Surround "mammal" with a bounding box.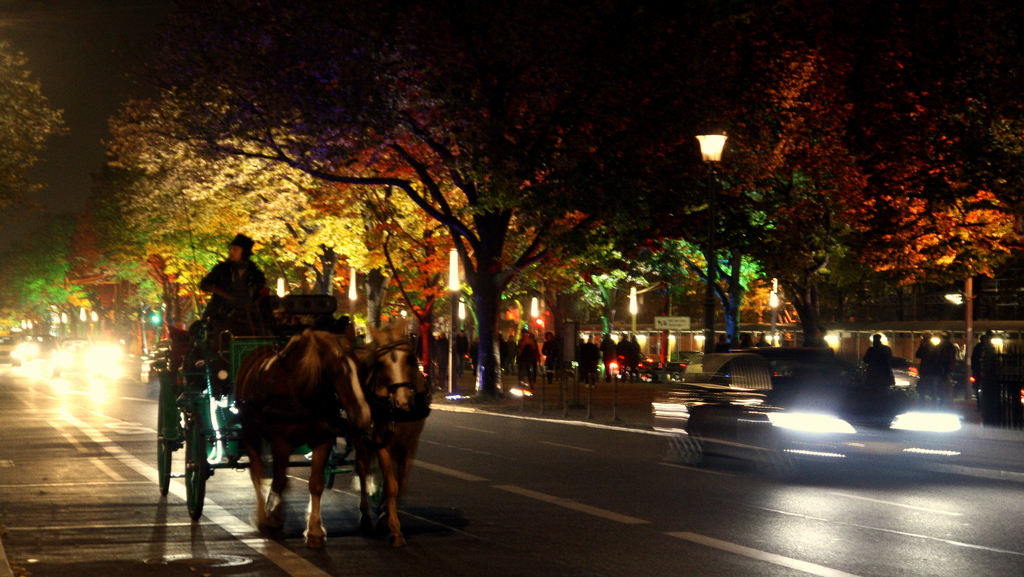
x1=196, y1=234, x2=270, y2=334.
